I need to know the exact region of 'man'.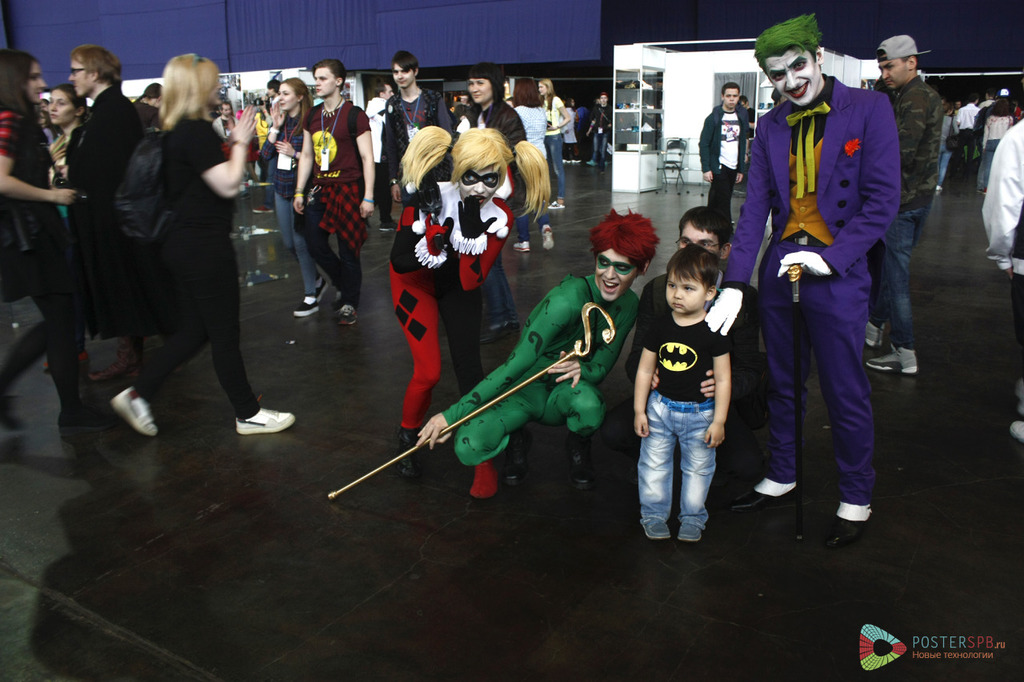
Region: x1=948, y1=98, x2=984, y2=183.
